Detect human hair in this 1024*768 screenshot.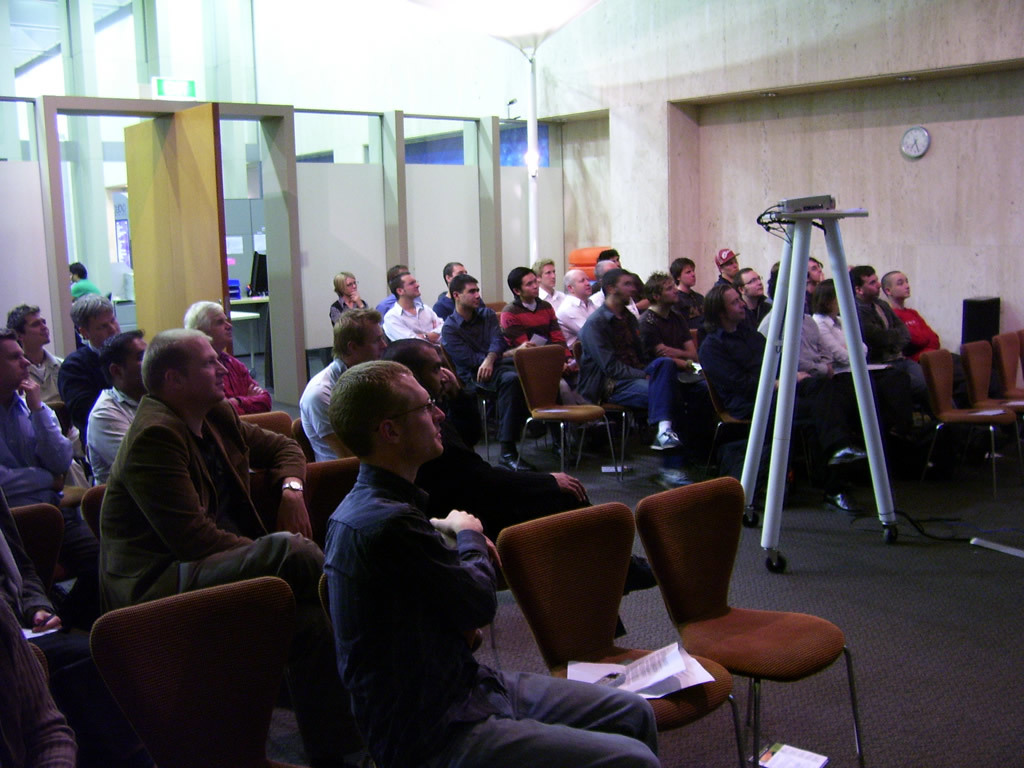
Detection: x1=449, y1=272, x2=484, y2=291.
